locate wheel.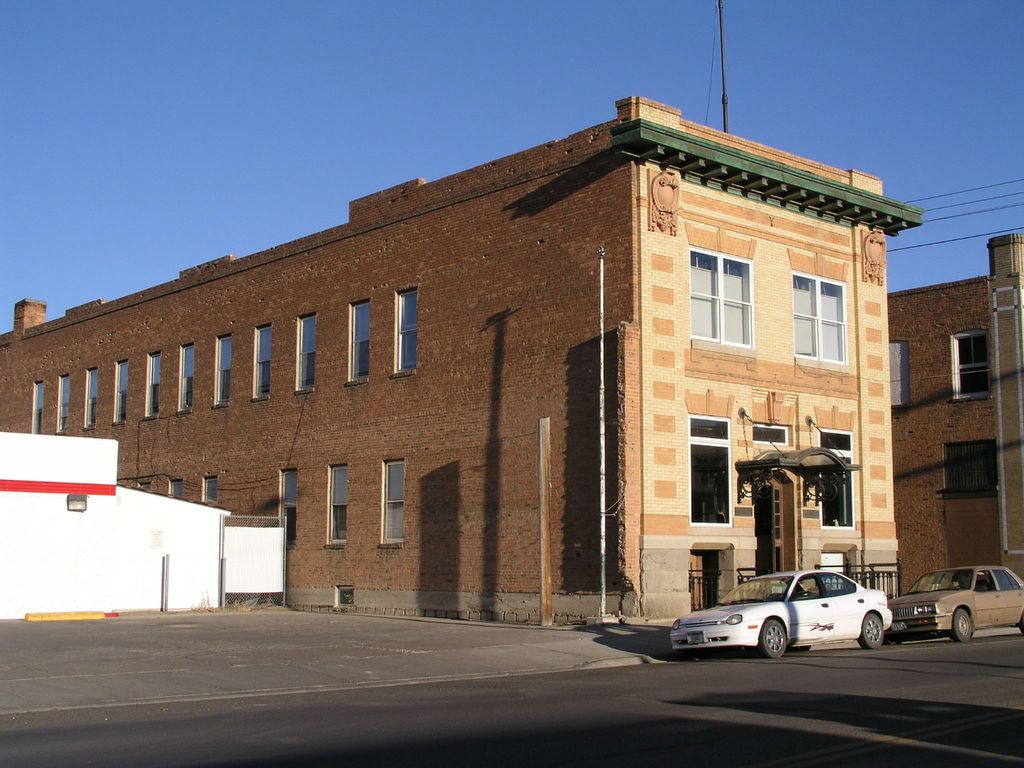
Bounding box: <region>756, 616, 789, 662</region>.
